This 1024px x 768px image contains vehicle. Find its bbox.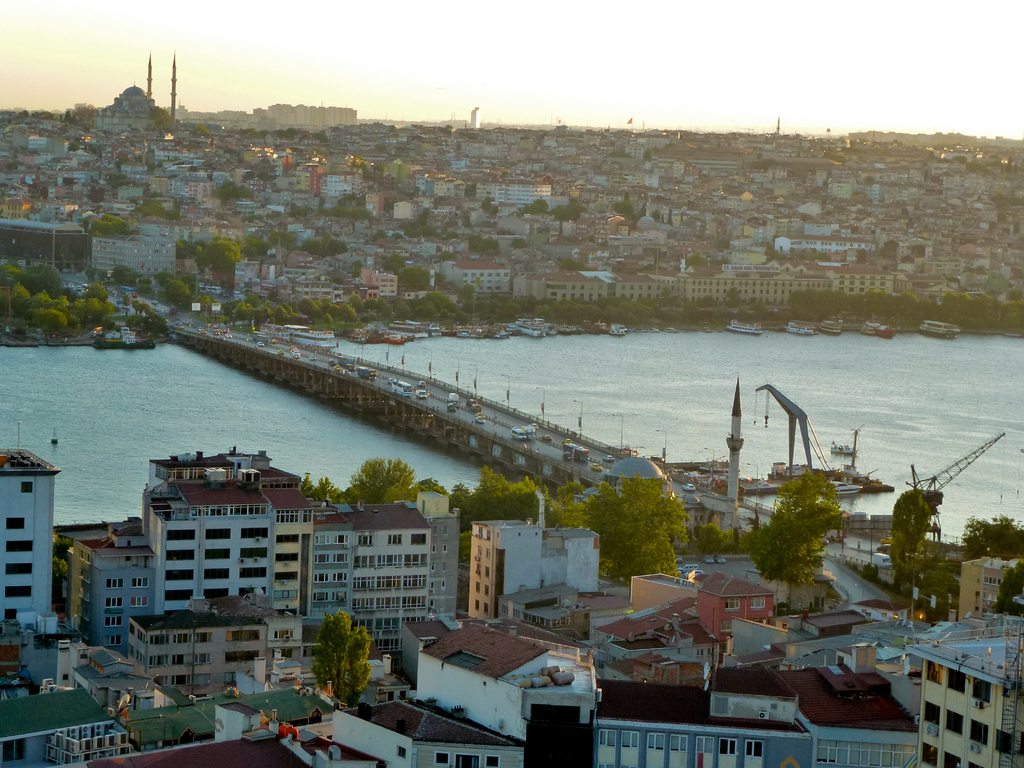
[680,479,696,490].
